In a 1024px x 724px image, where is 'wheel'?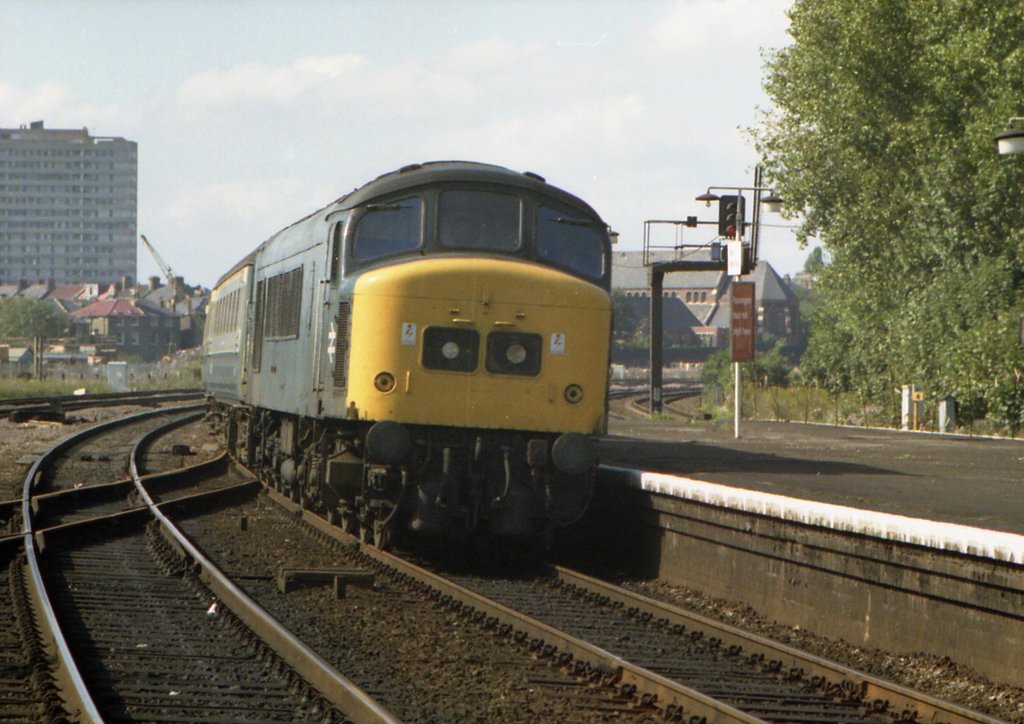
x1=275 y1=483 x2=281 y2=492.
